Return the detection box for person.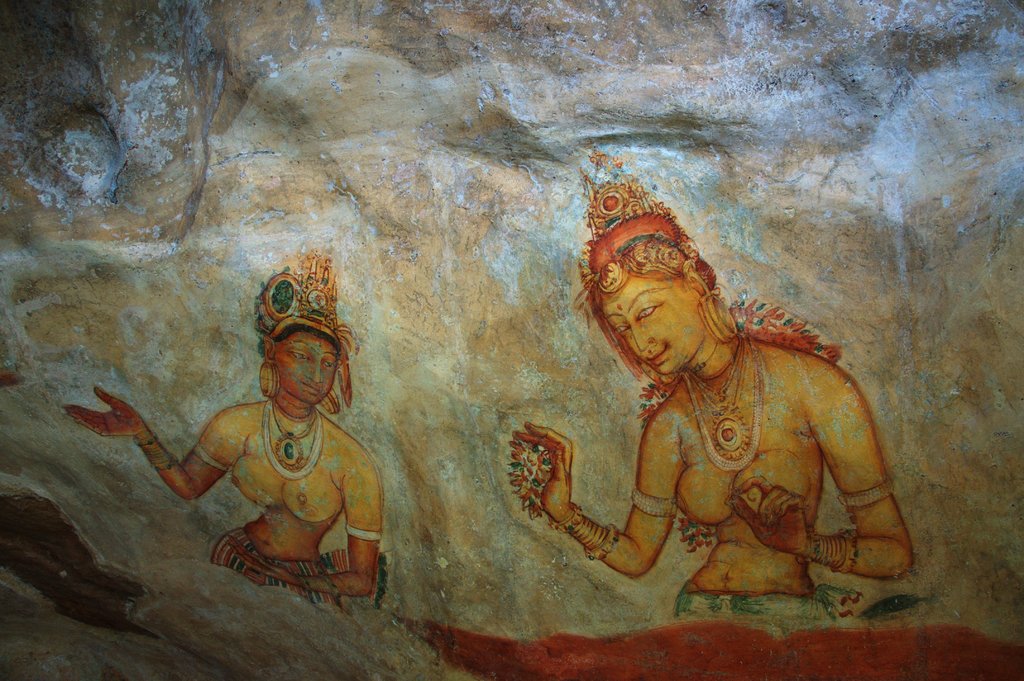
508,213,917,637.
